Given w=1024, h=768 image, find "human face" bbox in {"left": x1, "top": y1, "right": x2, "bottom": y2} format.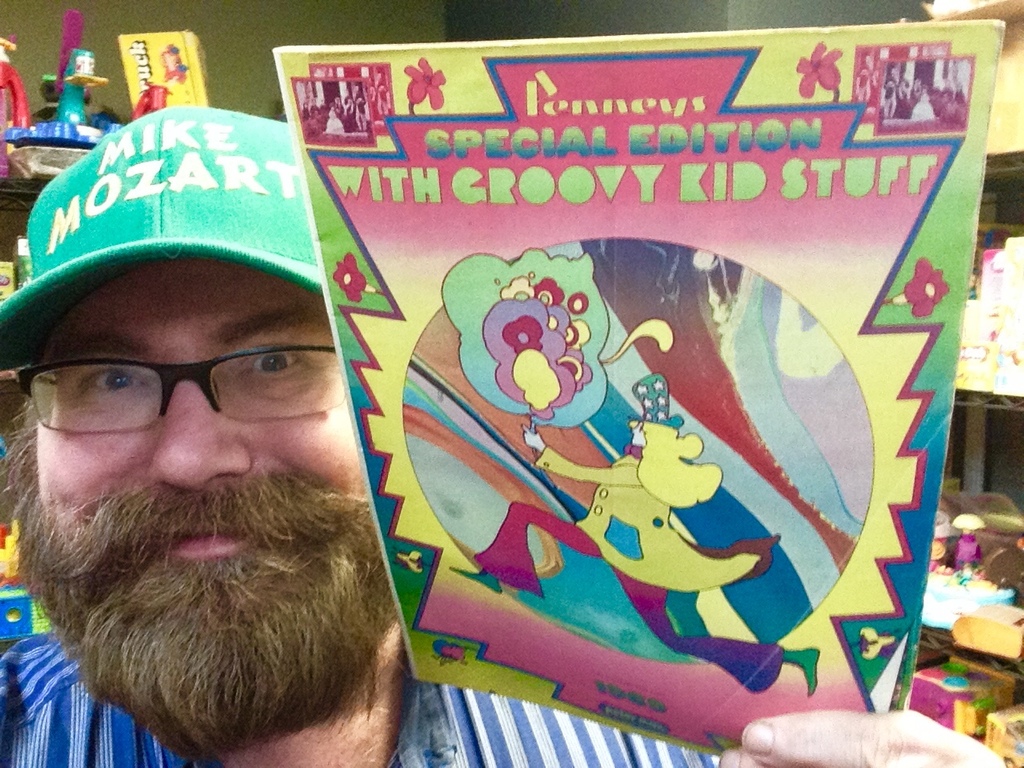
{"left": 10, "top": 255, "right": 382, "bottom": 749}.
